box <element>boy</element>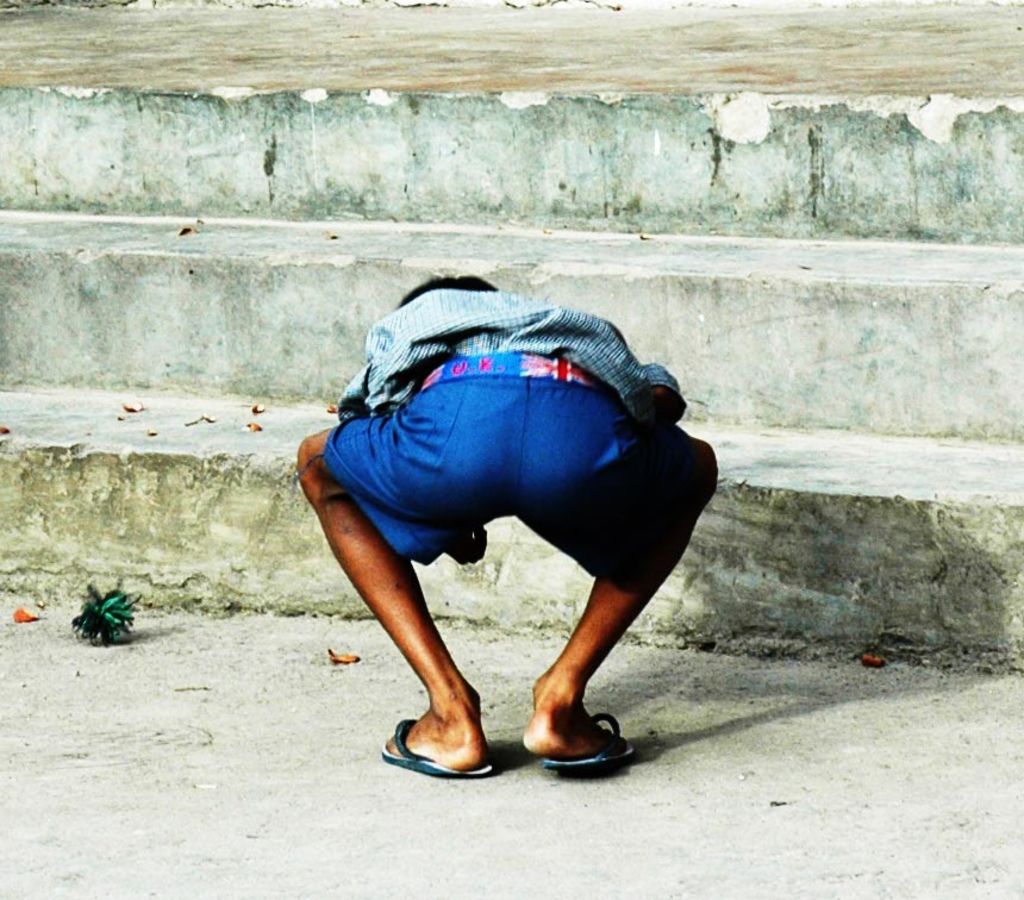
Rect(233, 252, 745, 783)
